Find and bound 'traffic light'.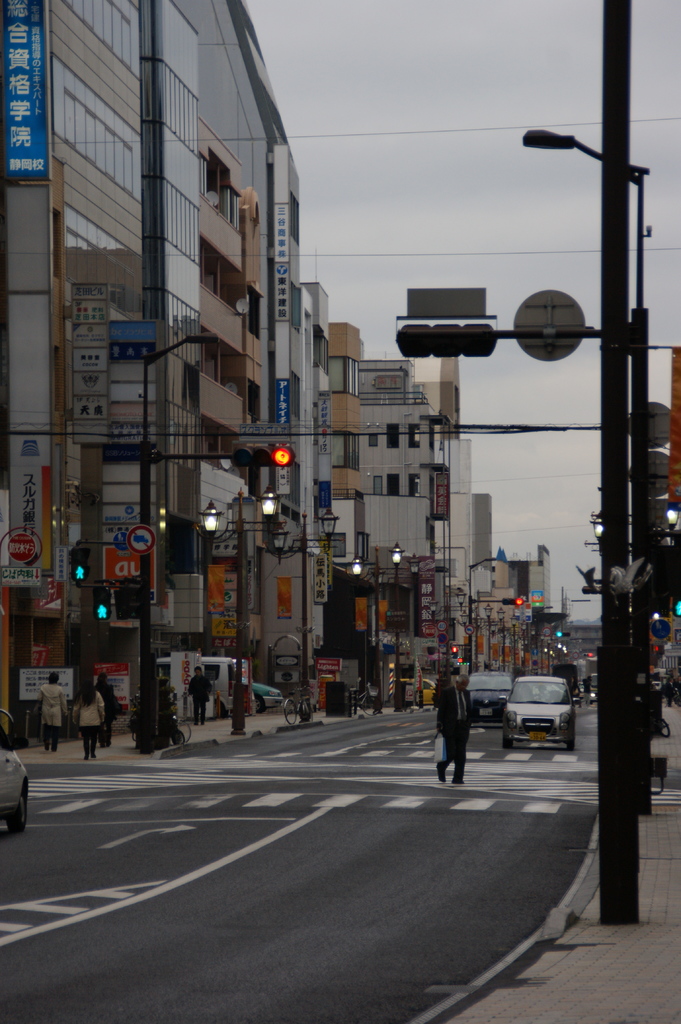
Bound: l=70, t=544, r=90, b=584.
